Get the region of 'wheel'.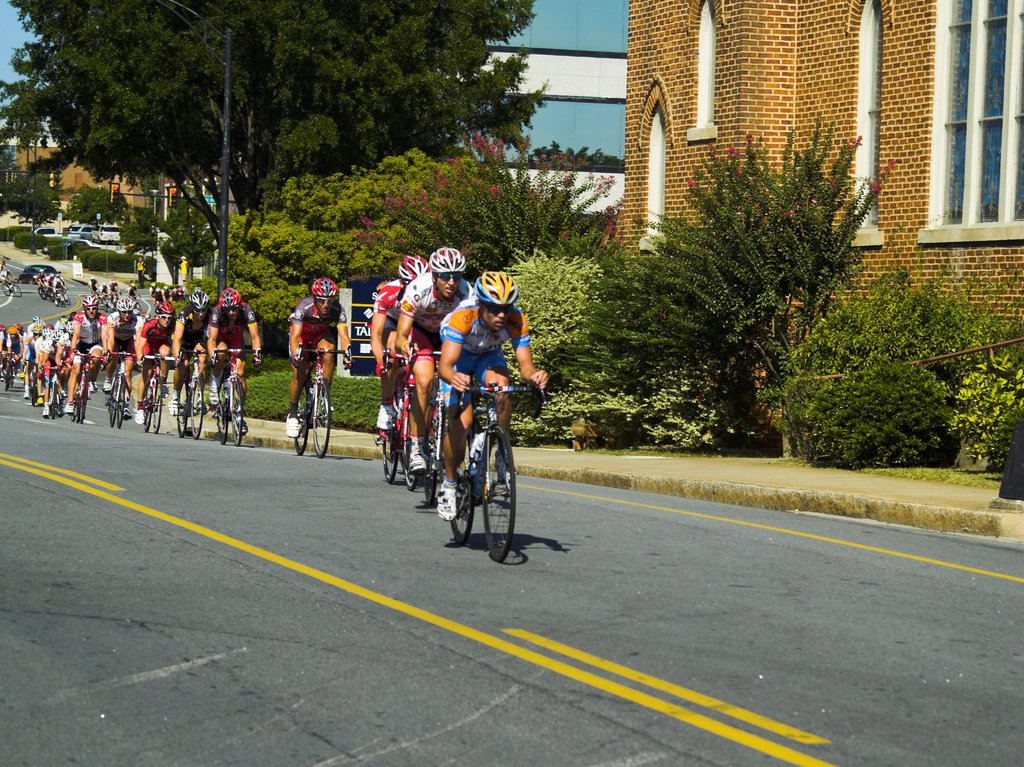
191, 380, 205, 439.
